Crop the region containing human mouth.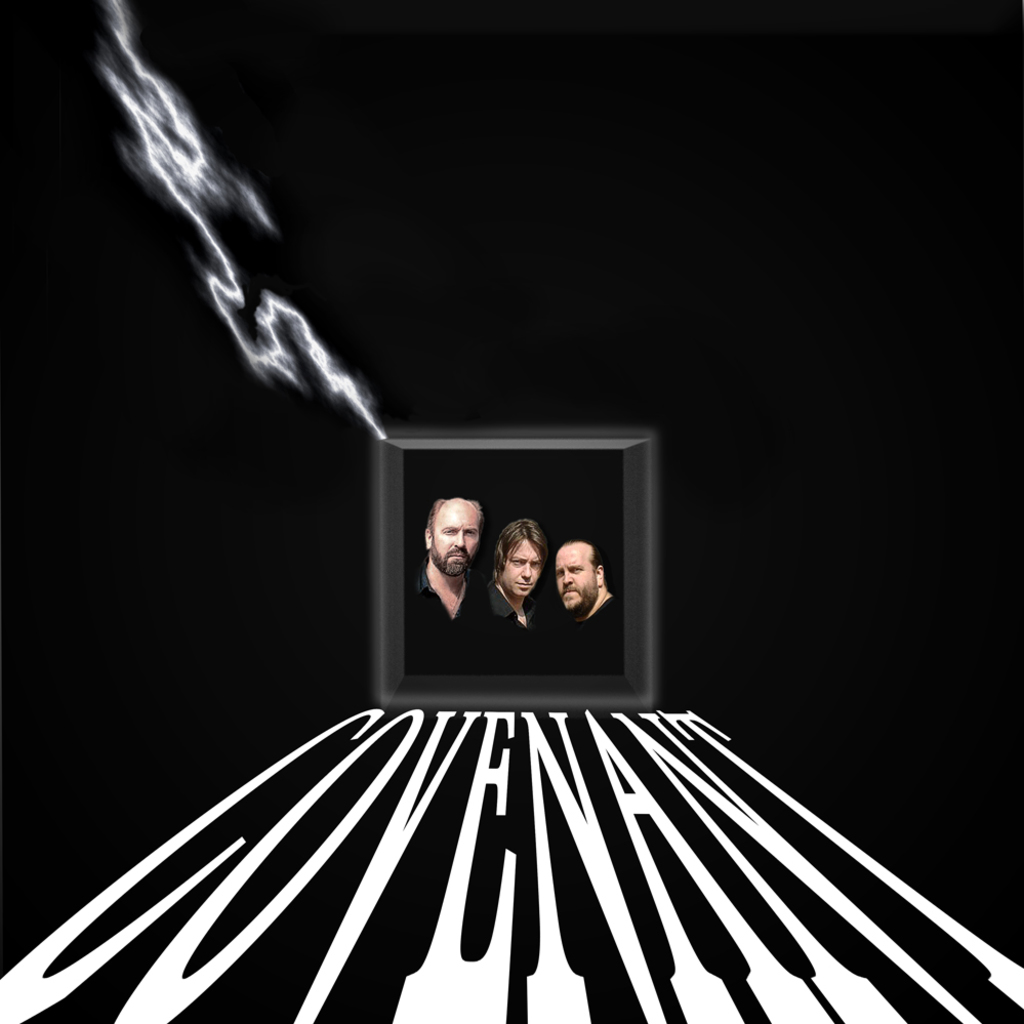
Crop region: BBox(515, 575, 536, 592).
